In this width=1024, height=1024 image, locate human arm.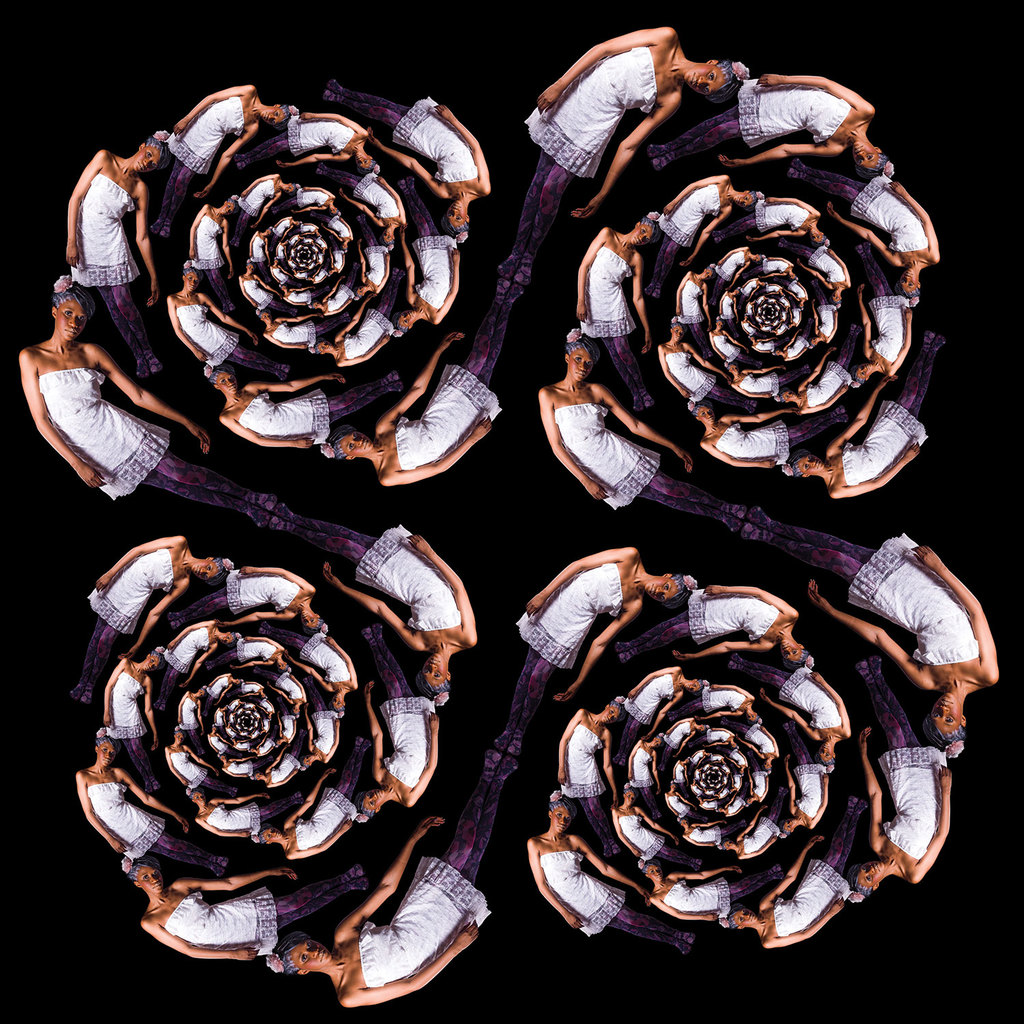
Bounding box: (284,295,307,306).
